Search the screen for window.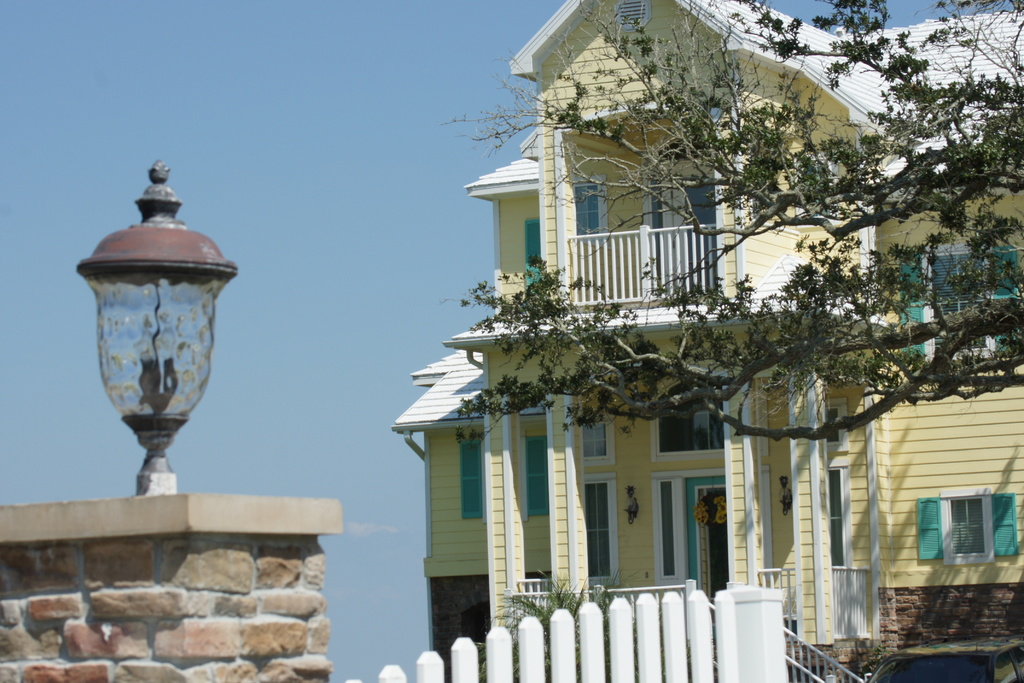
Found at l=829, t=395, r=849, b=457.
